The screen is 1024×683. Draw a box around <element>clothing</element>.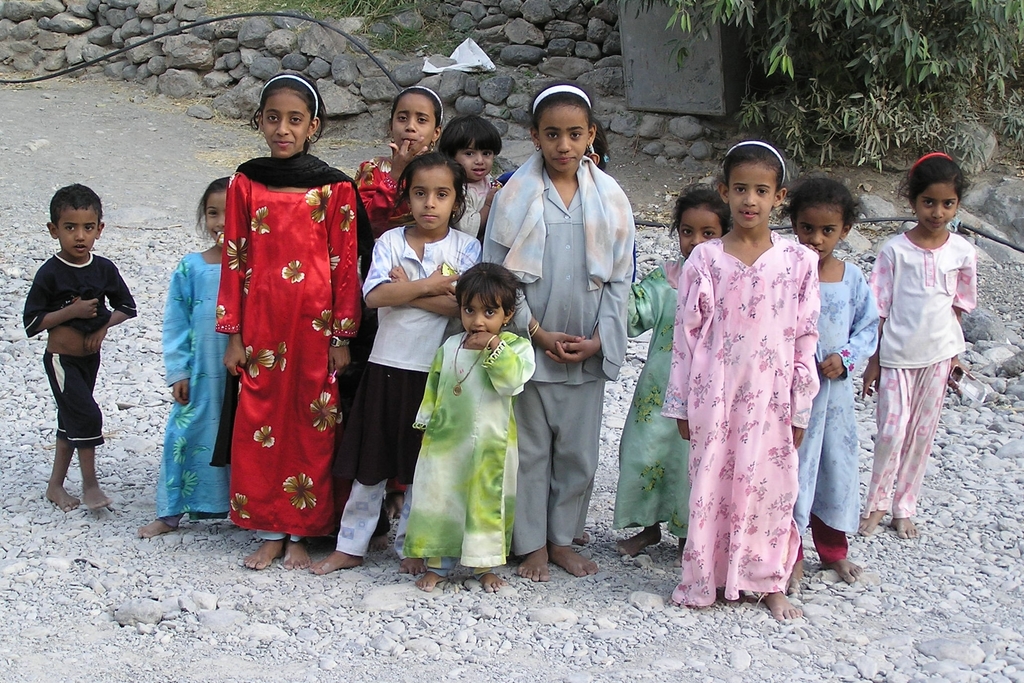
crop(417, 331, 537, 574).
